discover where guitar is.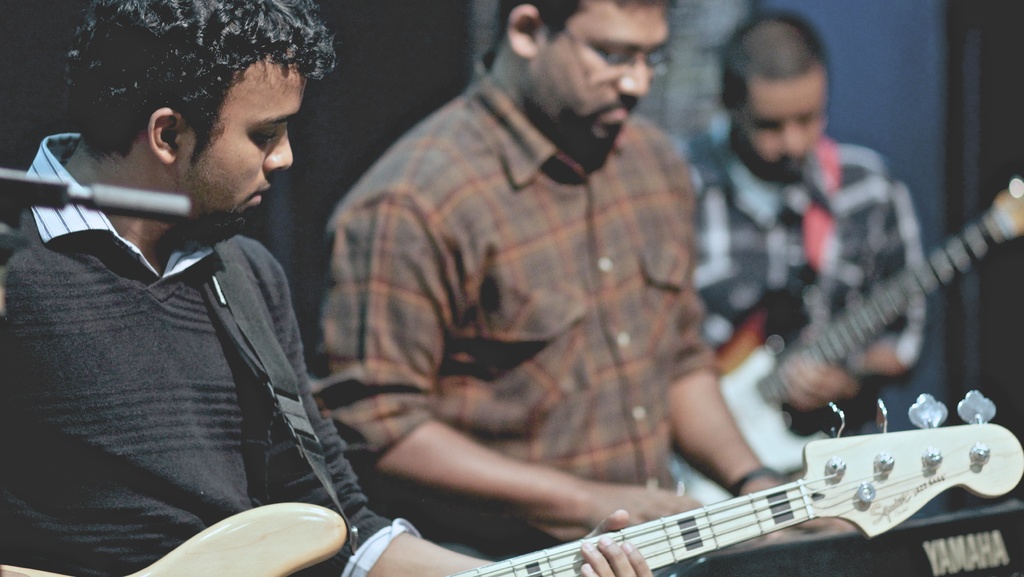
Discovered at x1=0 y1=396 x2=1016 y2=576.
